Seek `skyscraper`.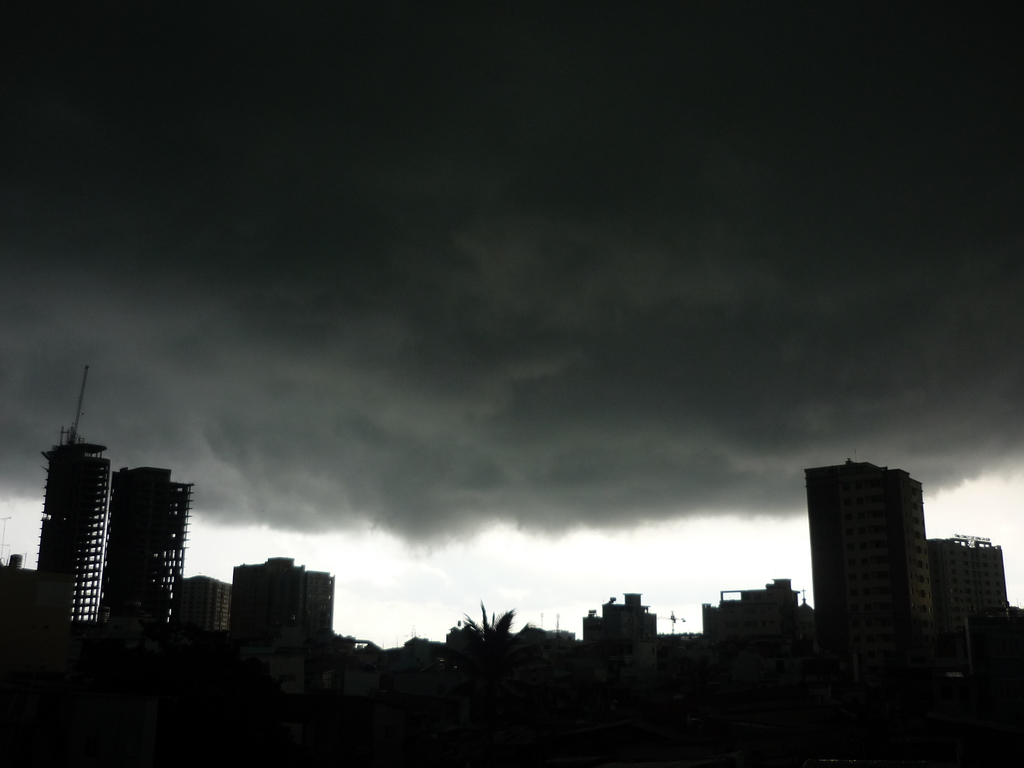
103,458,201,631.
